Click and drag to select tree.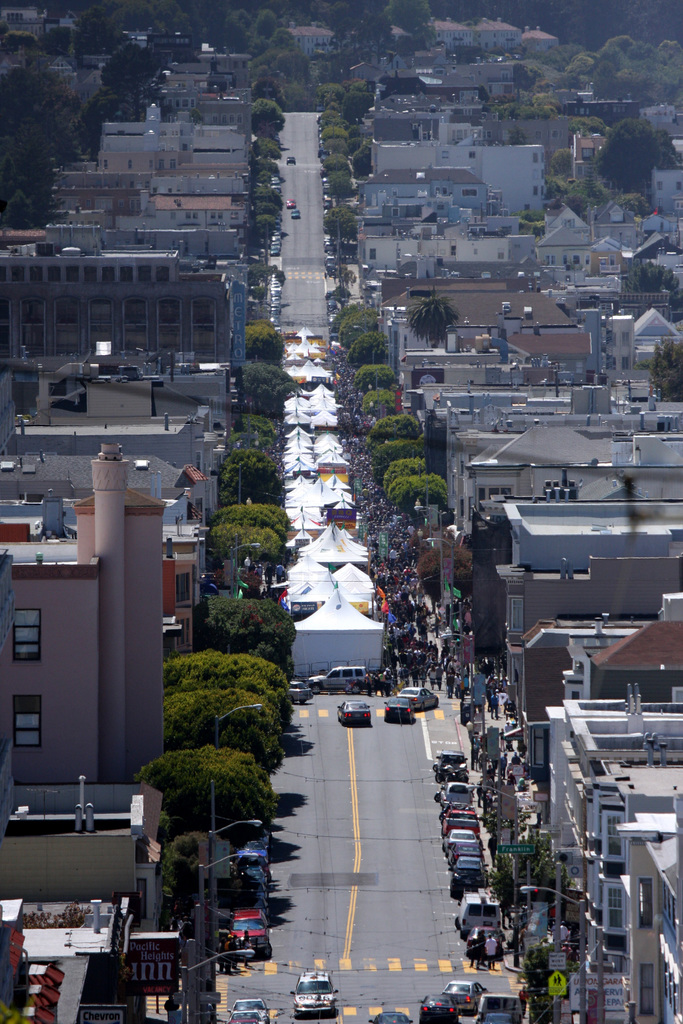
Selection: [649,342,682,396].
